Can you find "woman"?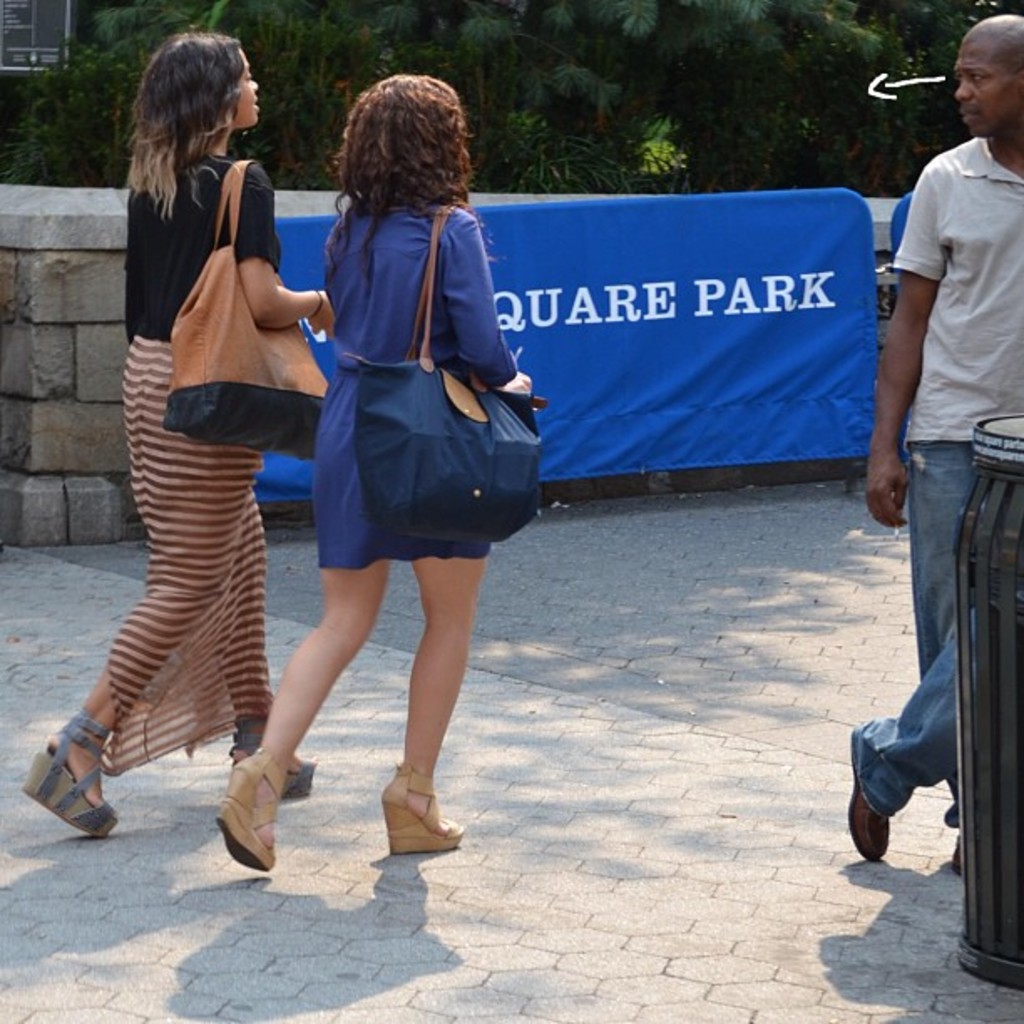
Yes, bounding box: (72,35,360,860).
